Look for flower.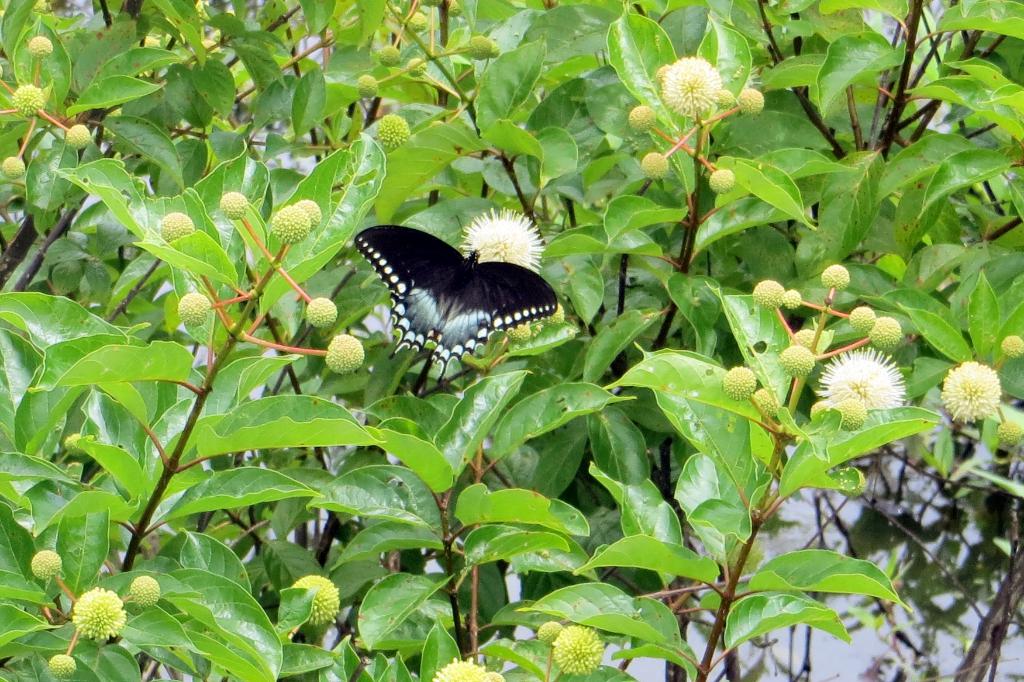
Found: <bbox>328, 331, 360, 367</bbox>.
